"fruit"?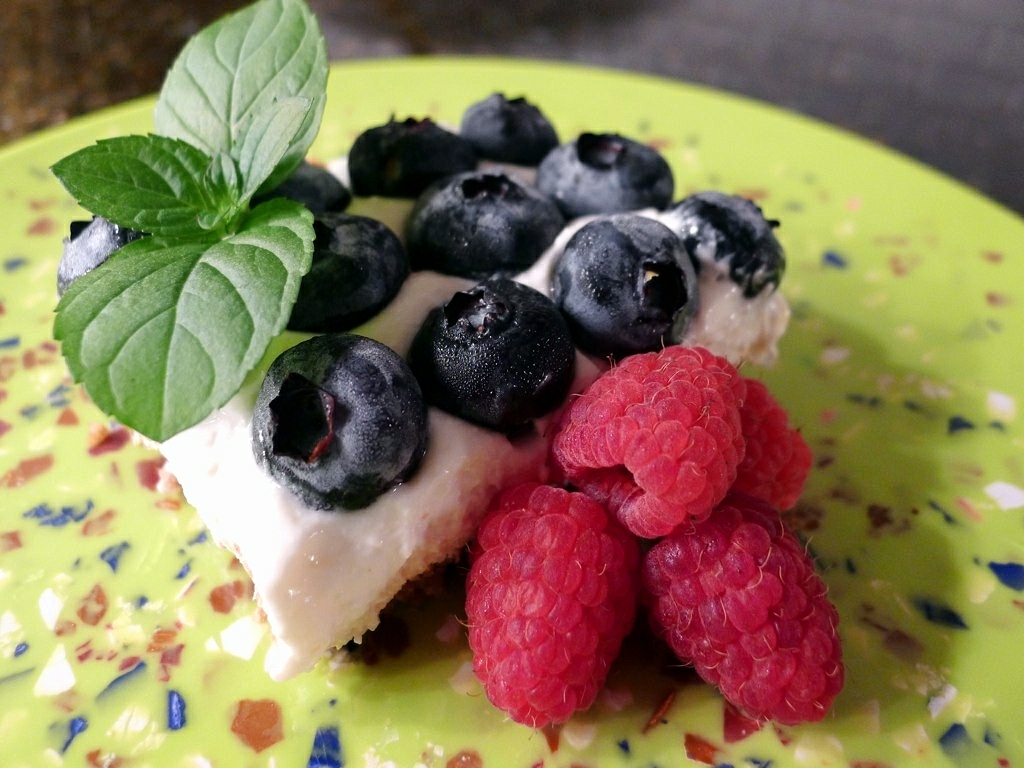
[457,90,559,164]
